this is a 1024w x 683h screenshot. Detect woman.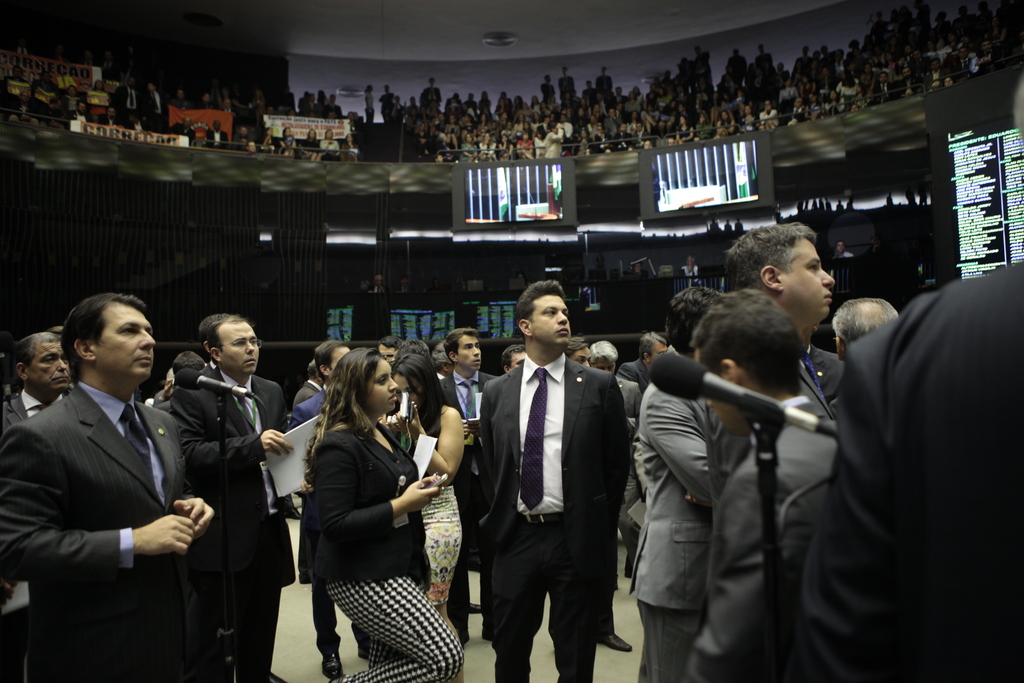
<box>752,101,781,127</box>.
